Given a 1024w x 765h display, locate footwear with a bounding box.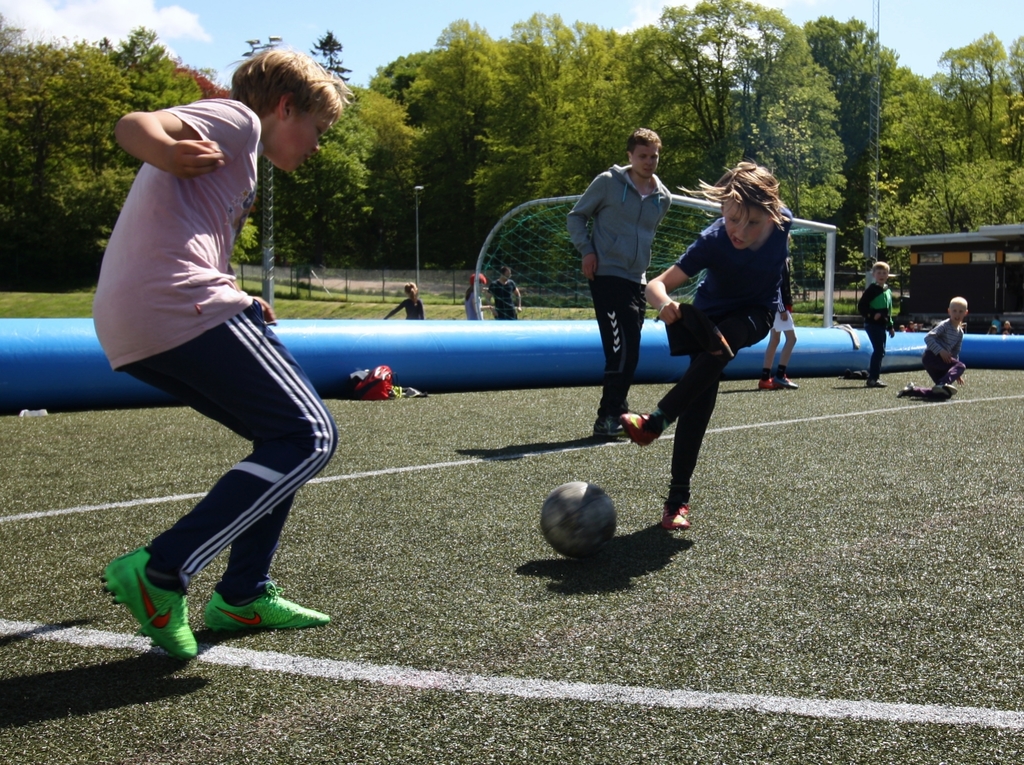
Located: select_region(933, 381, 958, 397).
